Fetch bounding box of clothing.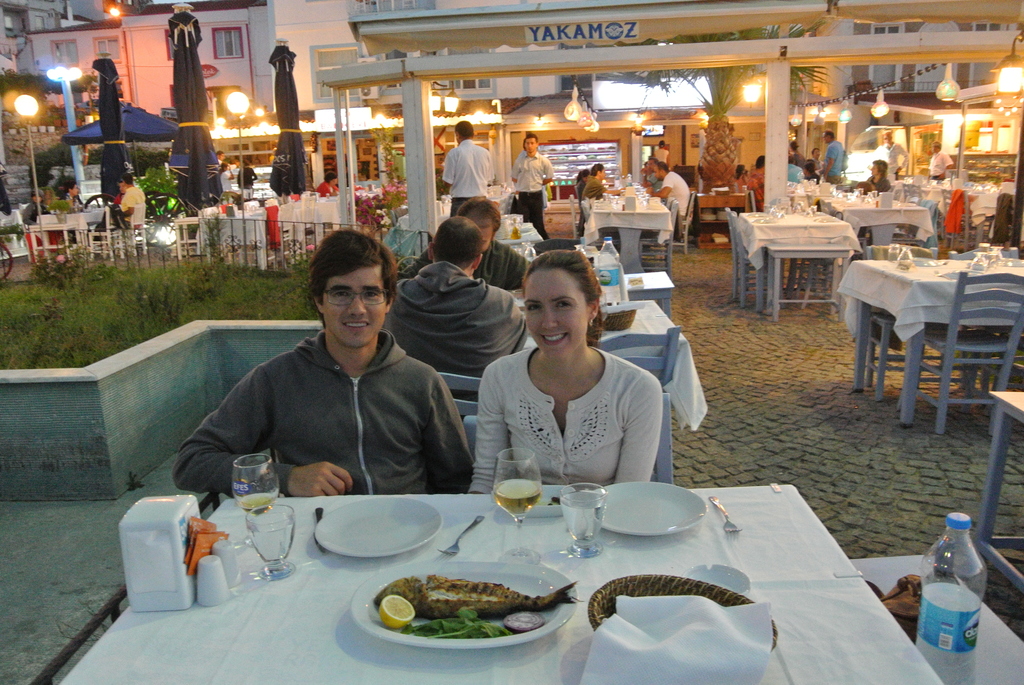
Bbox: BBox(931, 149, 951, 180).
